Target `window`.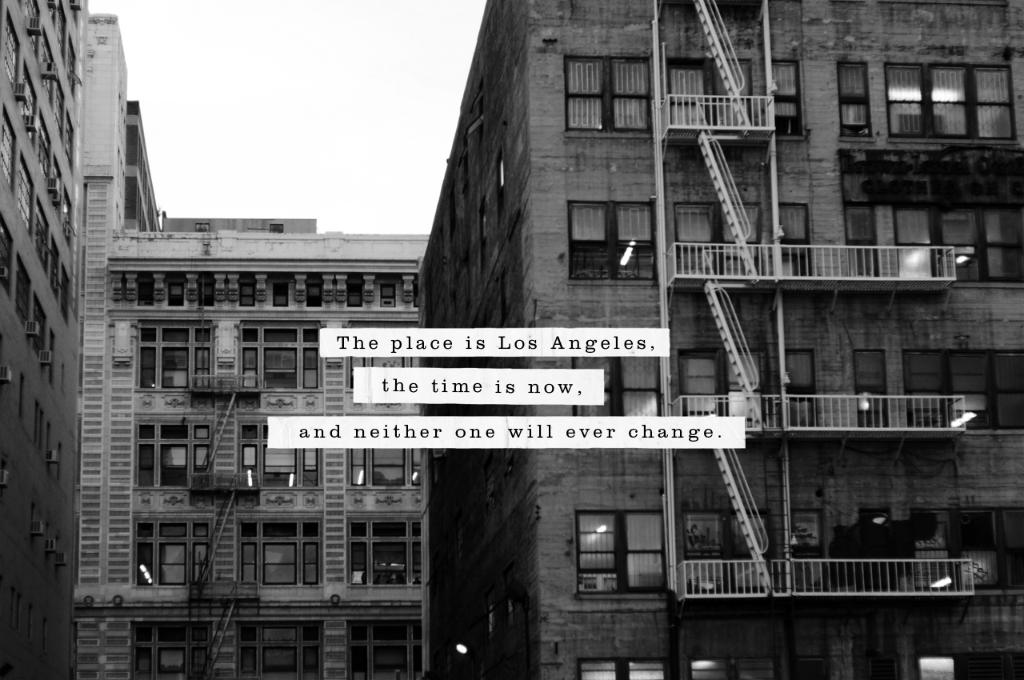
Target region: {"left": 236, "top": 319, "right": 321, "bottom": 386}.
